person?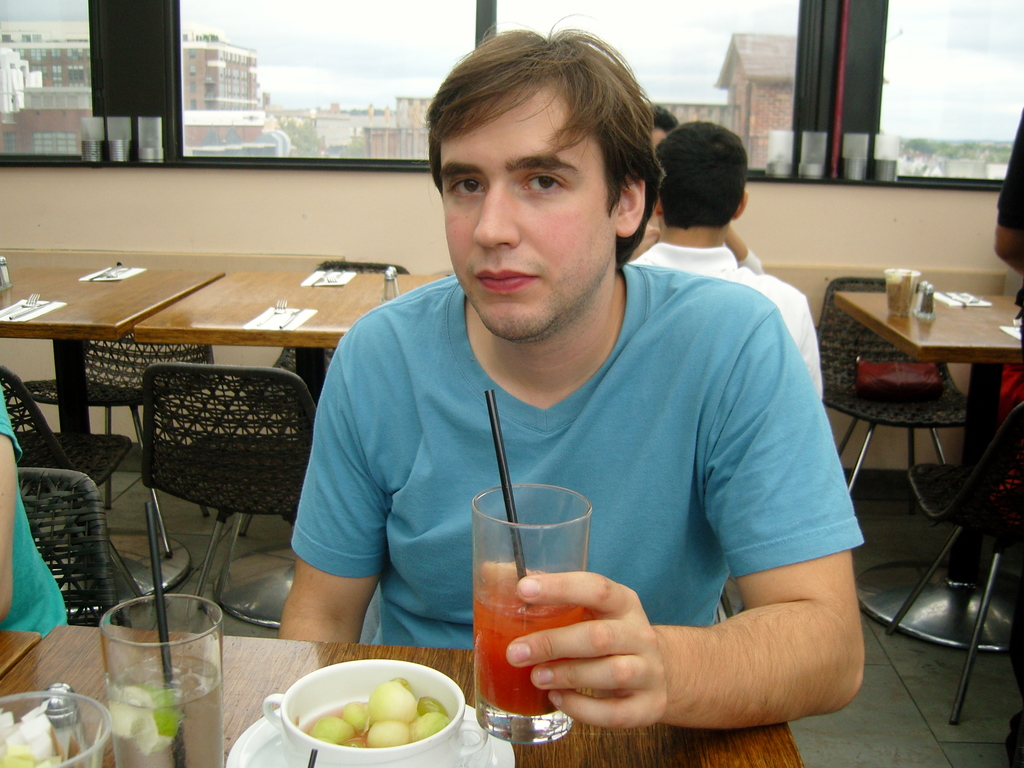
box(244, 56, 847, 747)
